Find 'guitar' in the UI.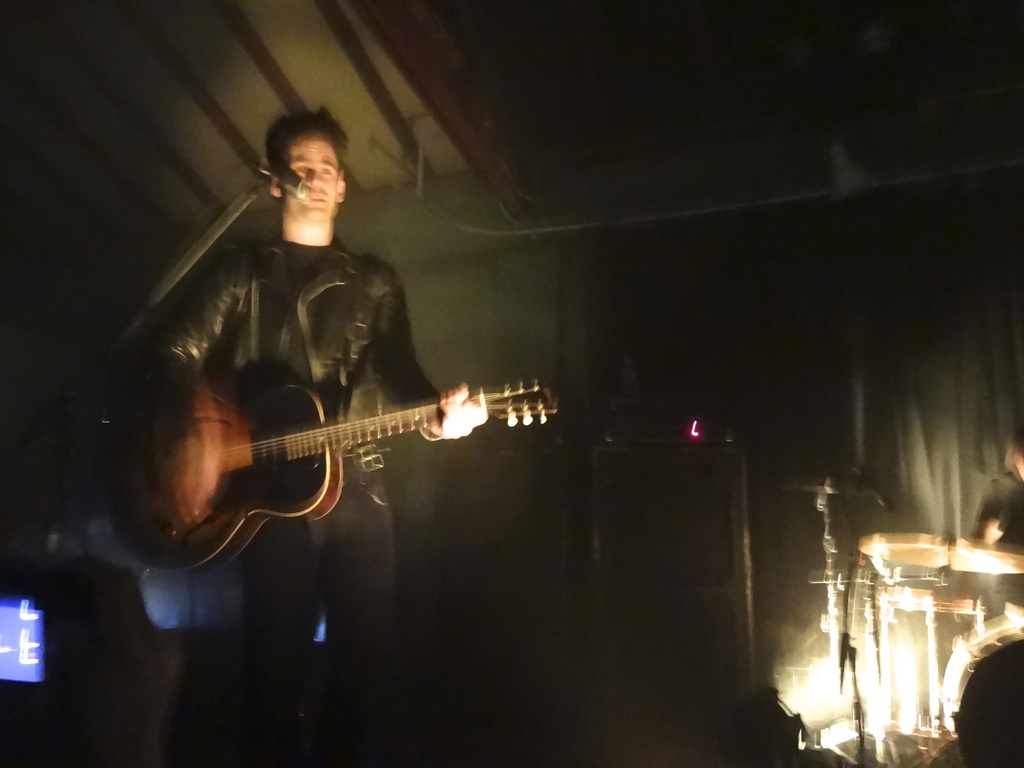
UI element at 129,348,532,553.
